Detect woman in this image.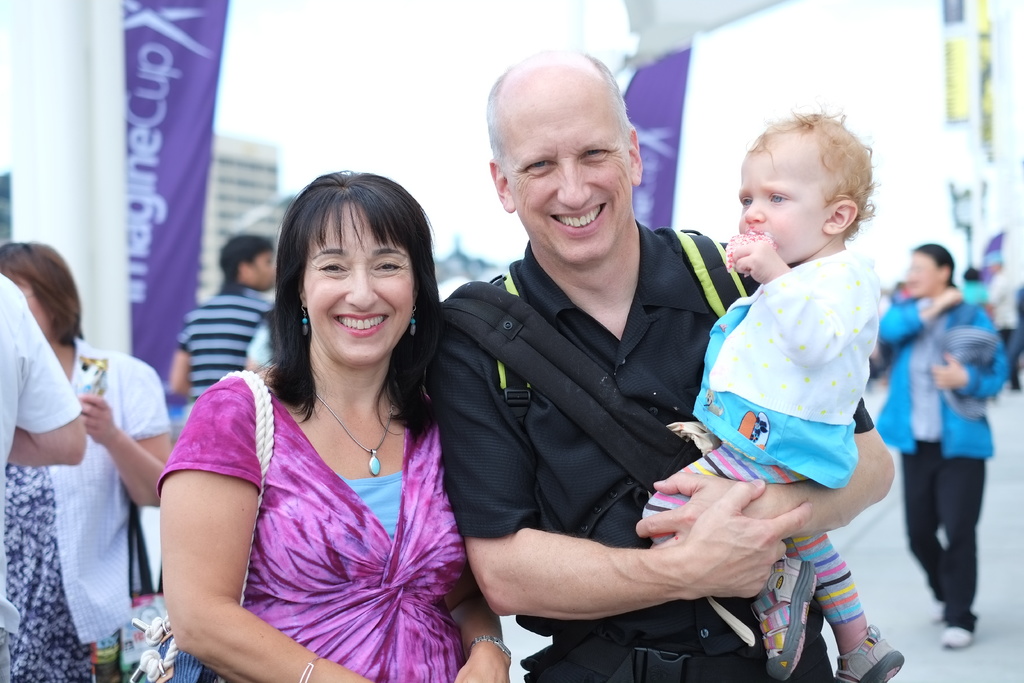
Detection: x1=879, y1=241, x2=1011, y2=648.
